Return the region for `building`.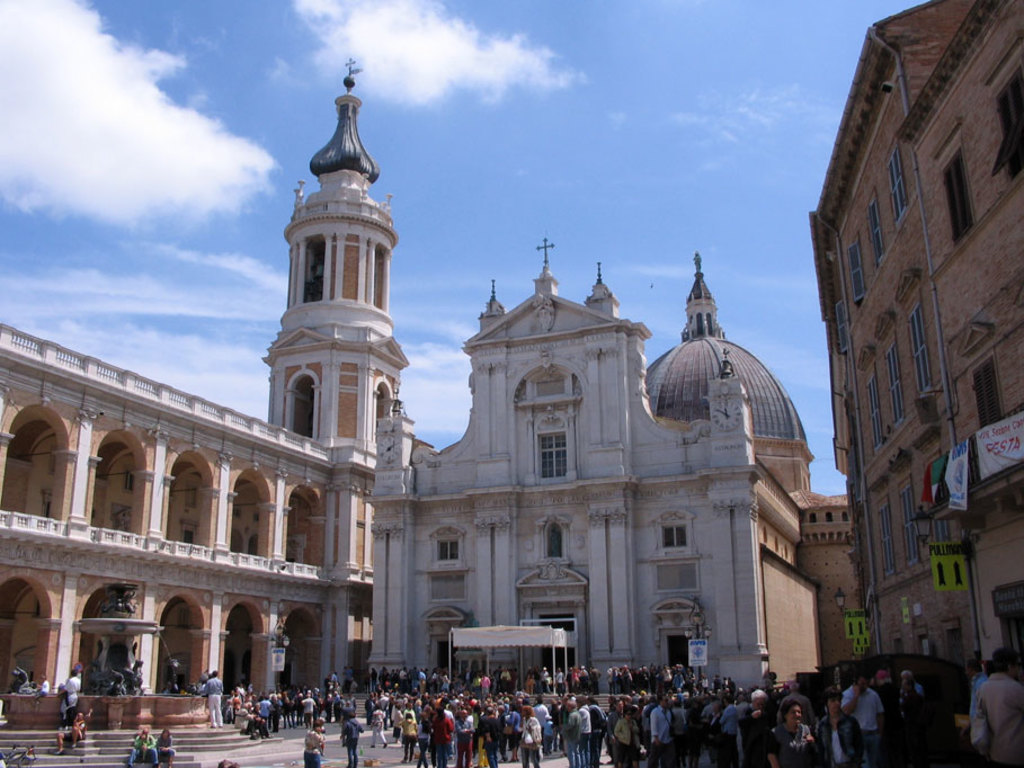
detection(0, 52, 415, 731).
